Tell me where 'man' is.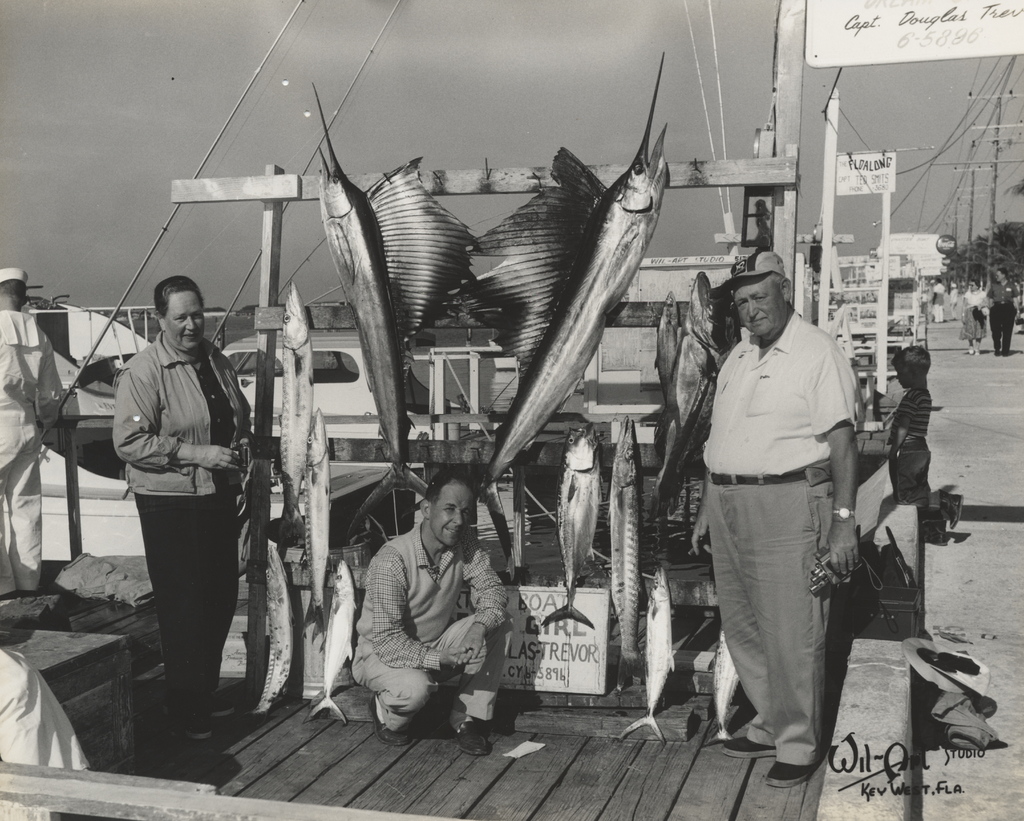
'man' is at bbox=[0, 265, 57, 603].
